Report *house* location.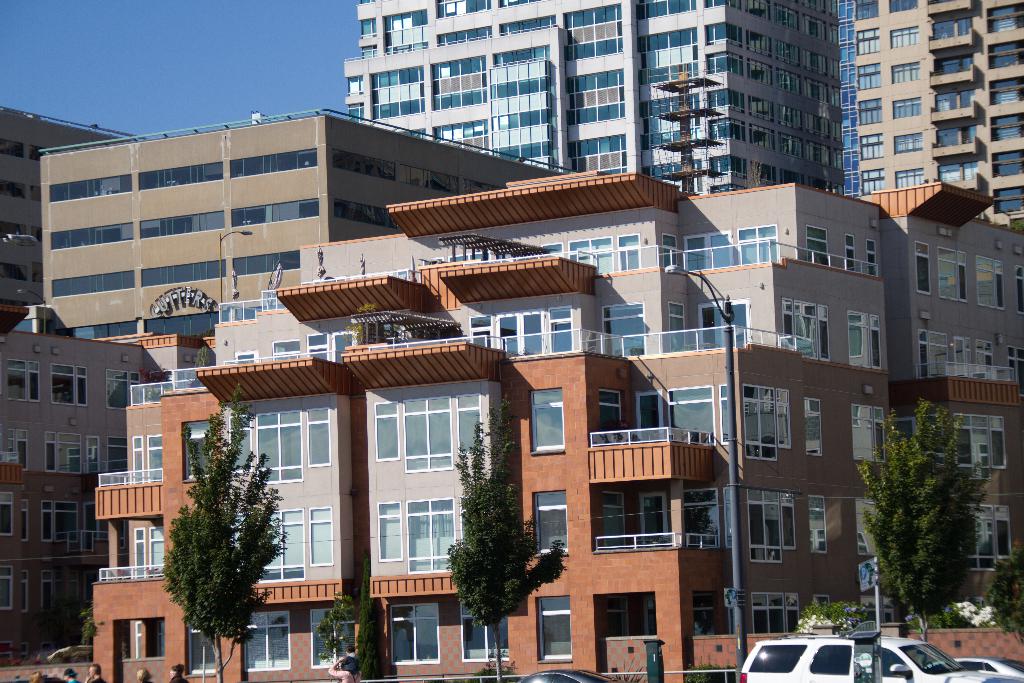
Report: (23,117,991,661).
